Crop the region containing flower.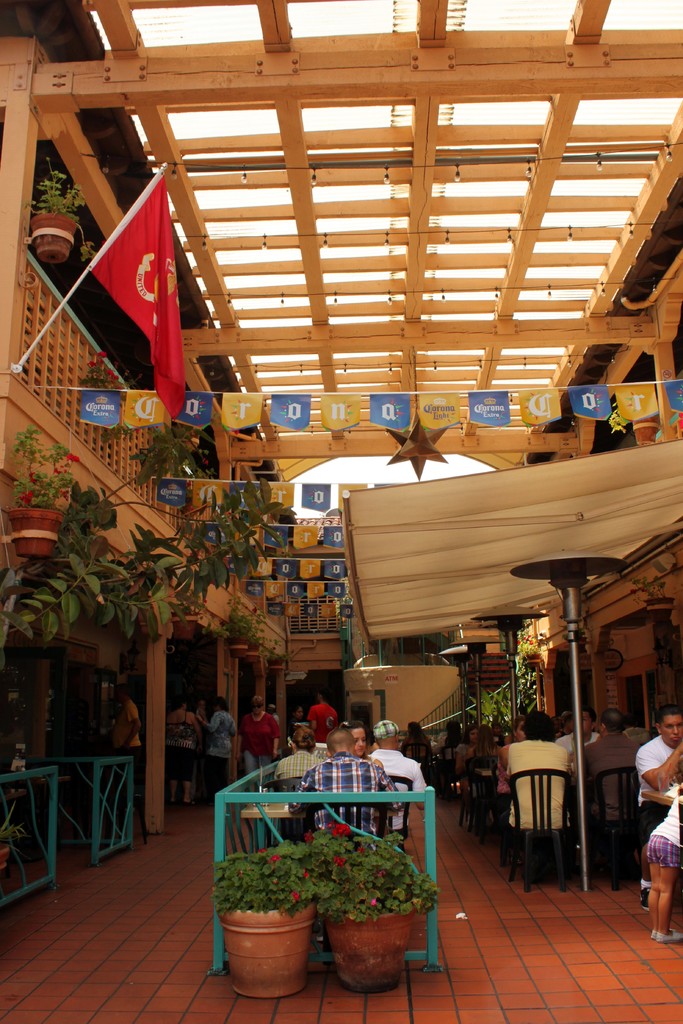
Crop region: bbox(270, 641, 277, 650).
